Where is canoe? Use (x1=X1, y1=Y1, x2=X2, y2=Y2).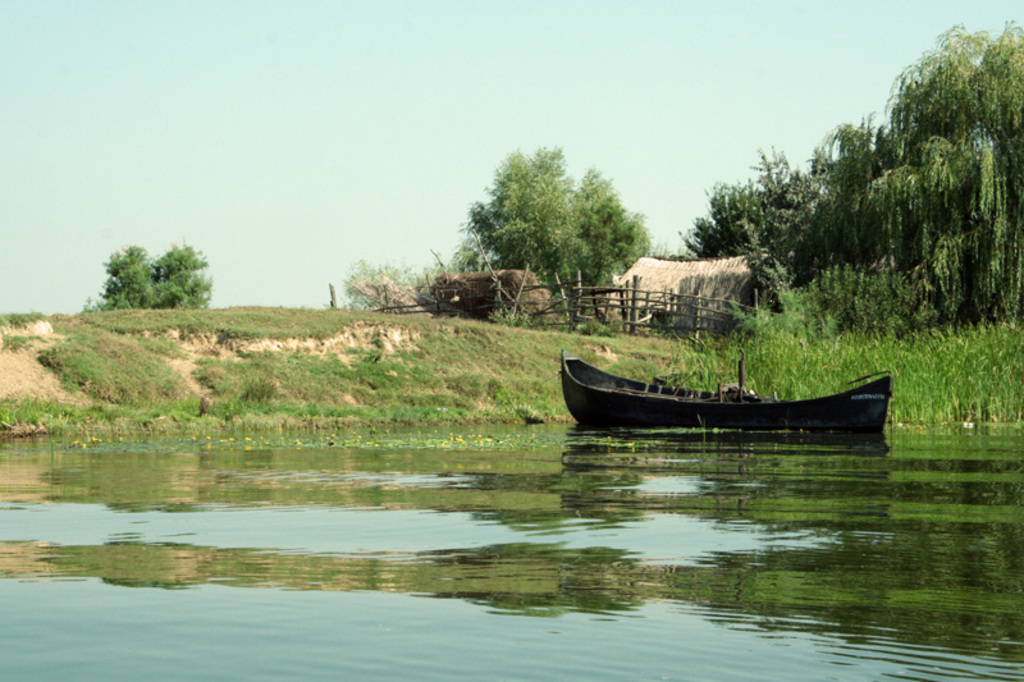
(x1=572, y1=352, x2=893, y2=454).
